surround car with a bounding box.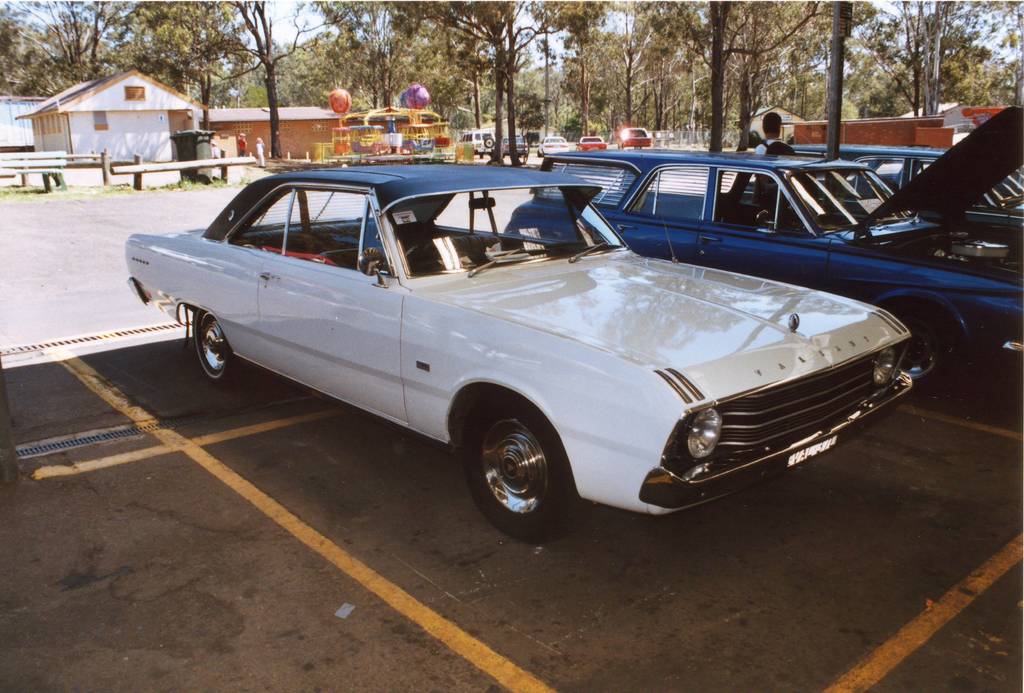
box(538, 132, 569, 158).
